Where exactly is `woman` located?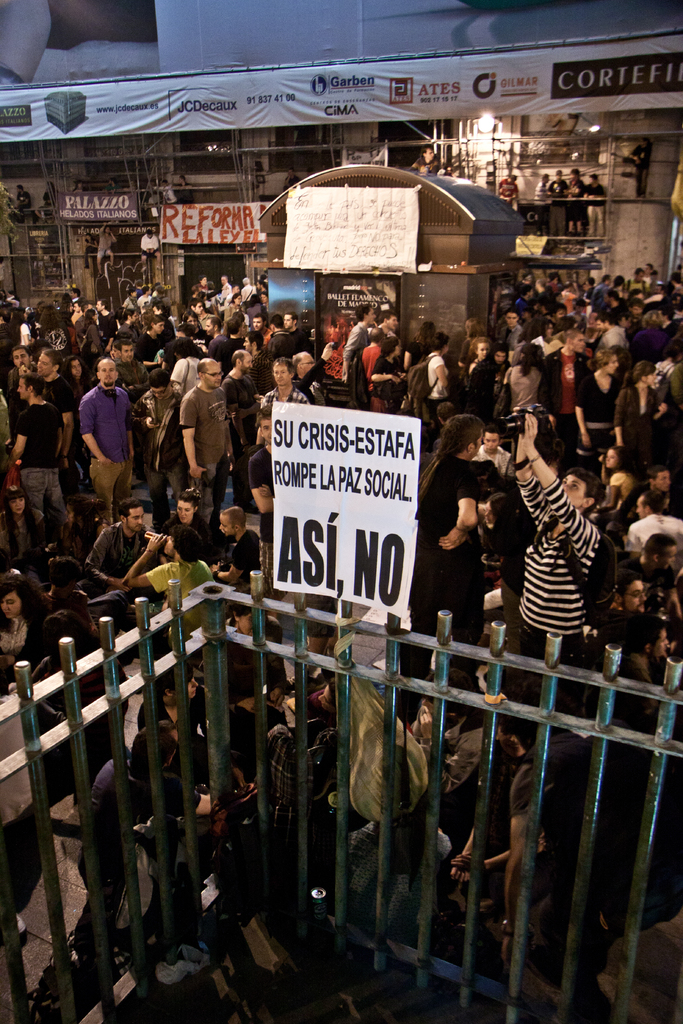
Its bounding box is 459 340 500 424.
